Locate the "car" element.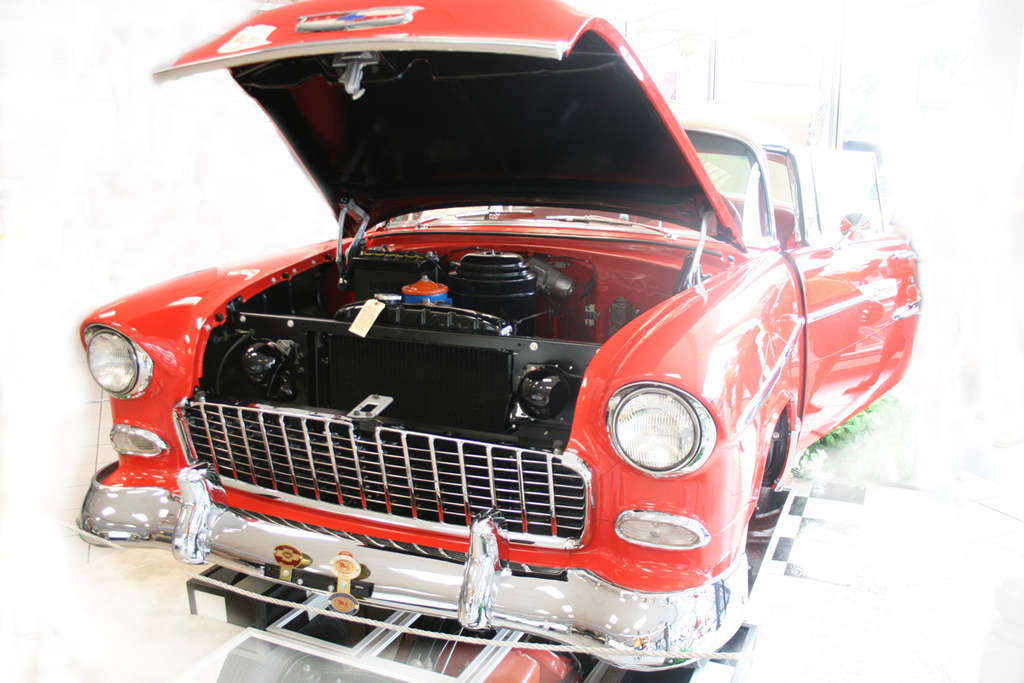
Element bbox: <region>75, 0, 922, 673</region>.
